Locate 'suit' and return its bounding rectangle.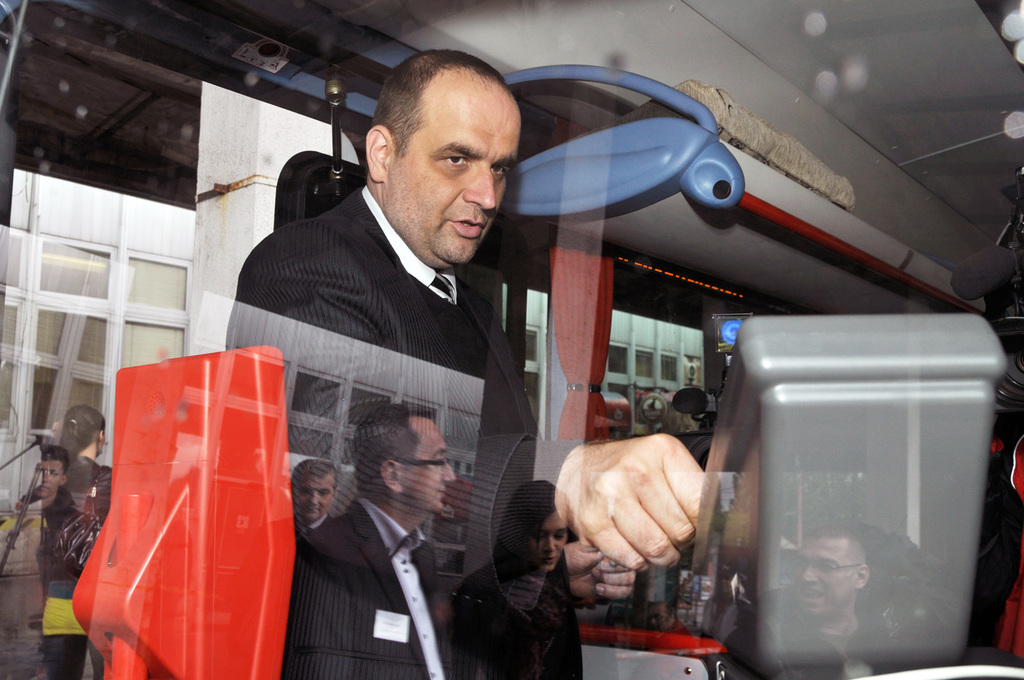
bbox(288, 498, 481, 679).
